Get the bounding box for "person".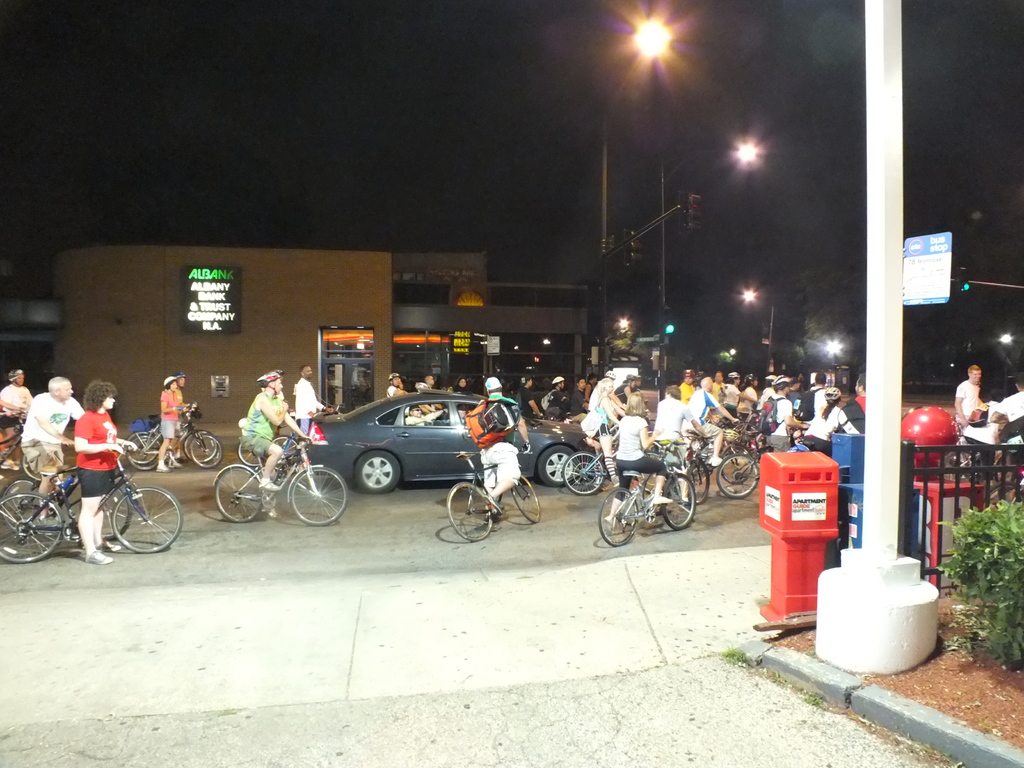
select_region(545, 372, 575, 413).
